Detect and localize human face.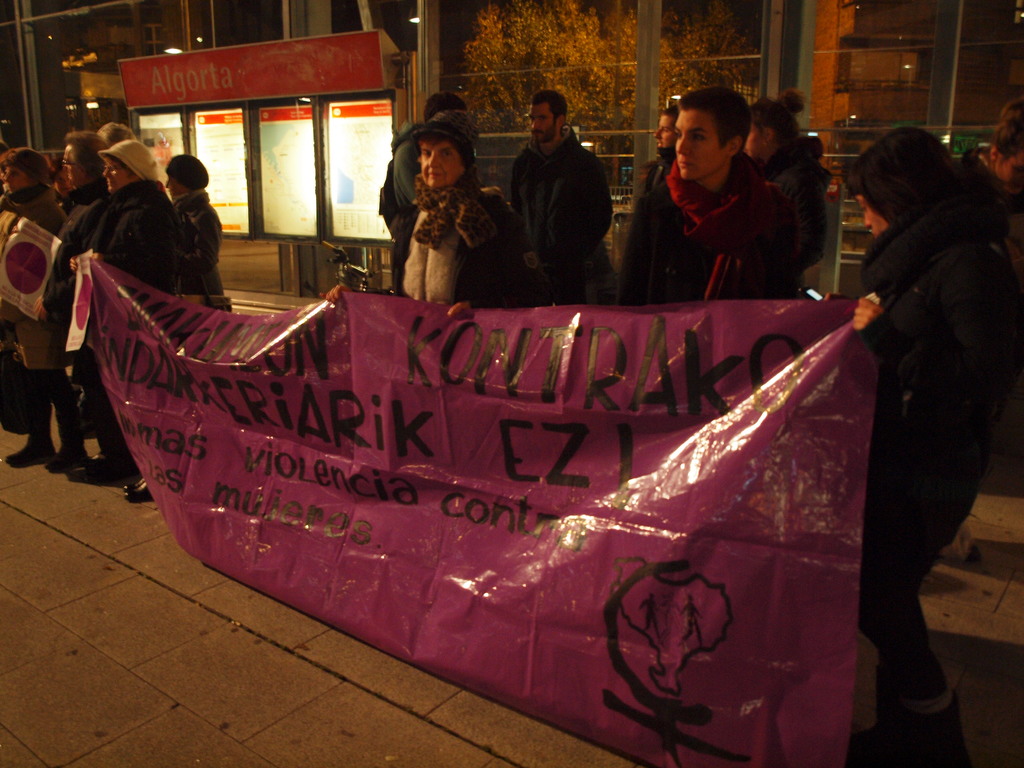
Localized at l=56, t=140, r=84, b=189.
